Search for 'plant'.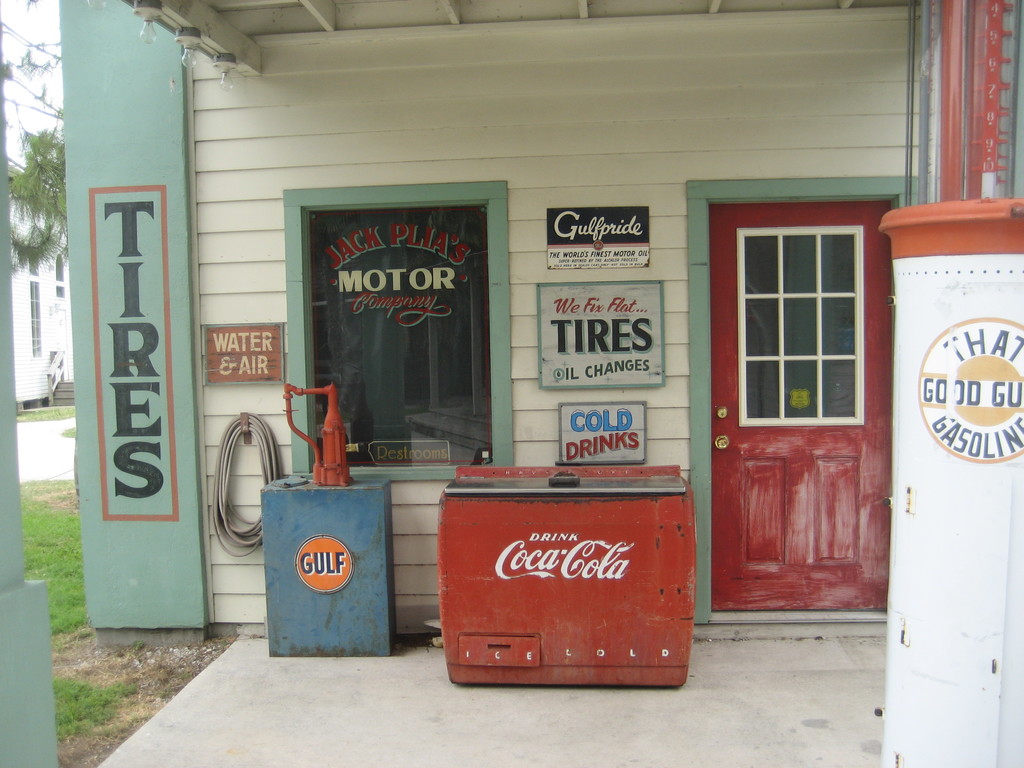
Found at 60:419:84:444.
